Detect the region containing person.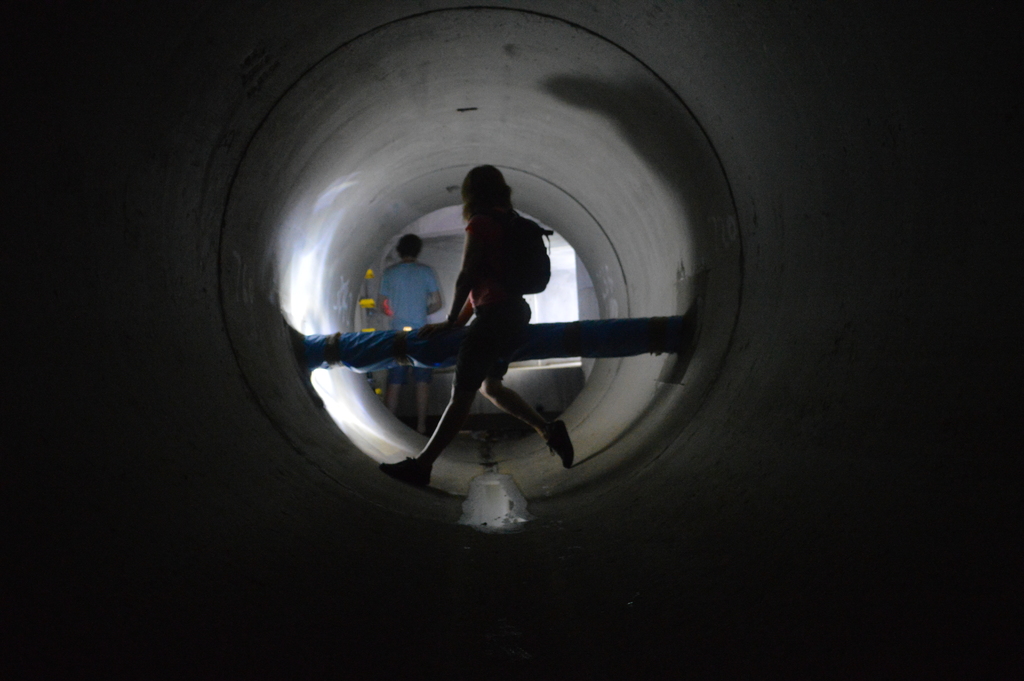
Rect(383, 227, 440, 434).
